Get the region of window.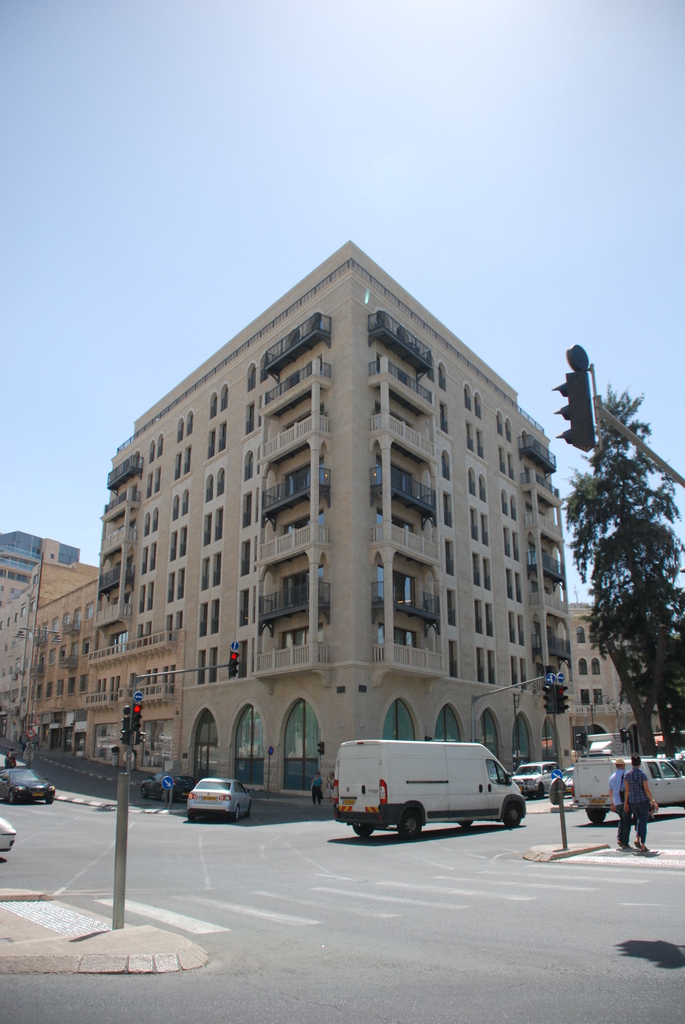
rect(7, 689, 12, 700).
